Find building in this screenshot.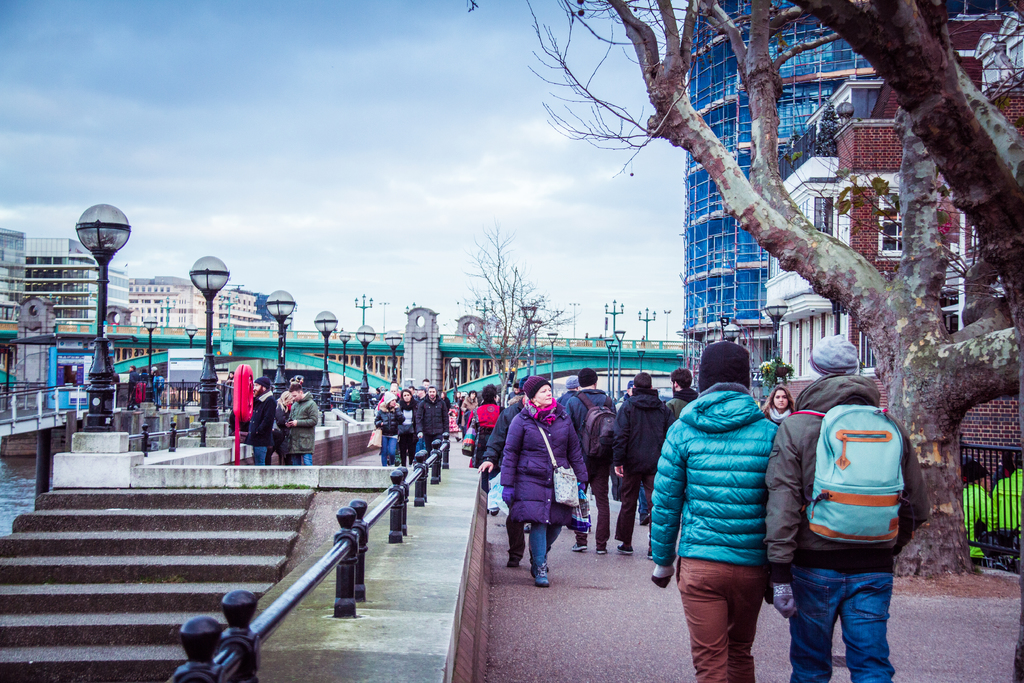
The bounding box for building is 0:230:129:323.
